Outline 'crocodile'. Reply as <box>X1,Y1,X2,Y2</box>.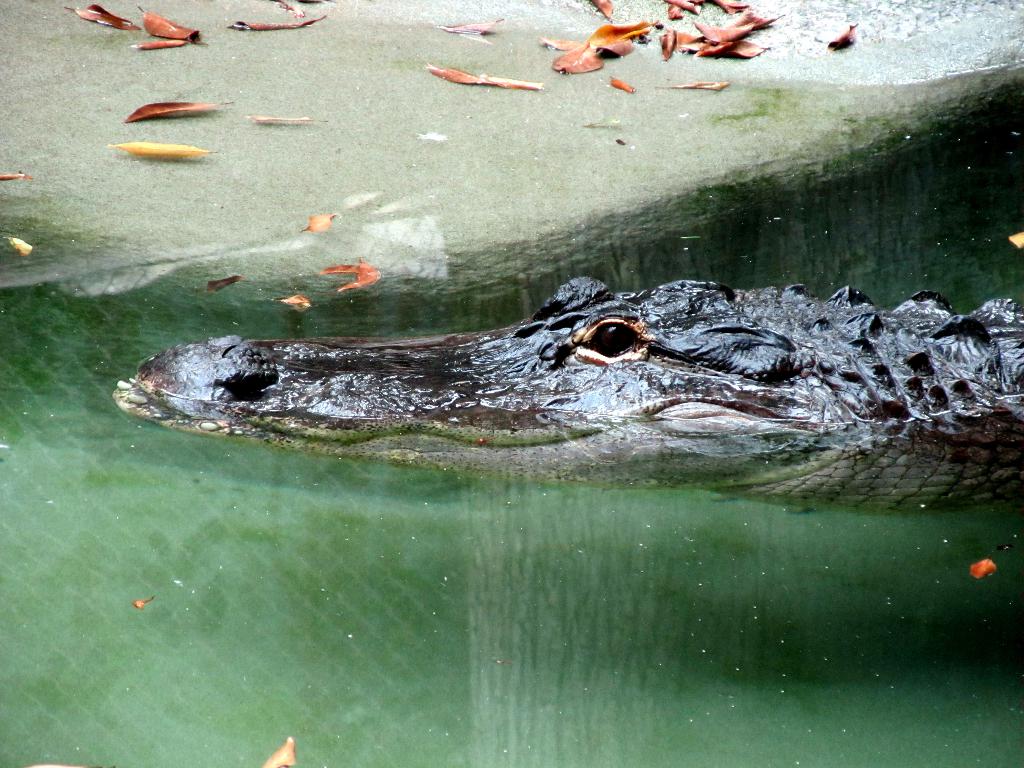
<box>103,280,1023,516</box>.
